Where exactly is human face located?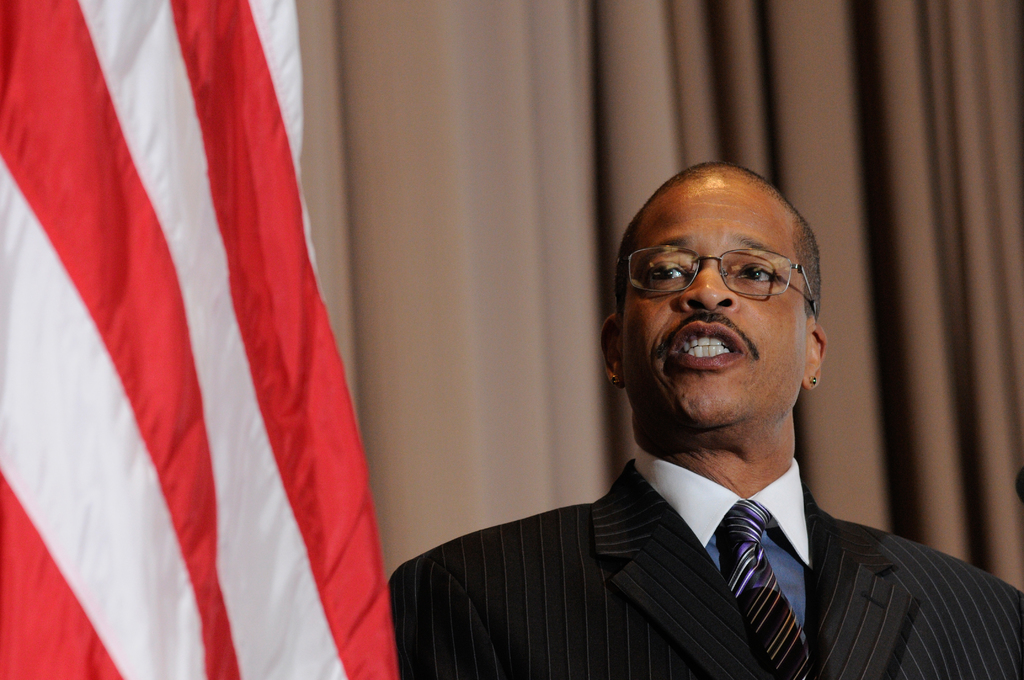
Its bounding box is box=[623, 180, 815, 430].
